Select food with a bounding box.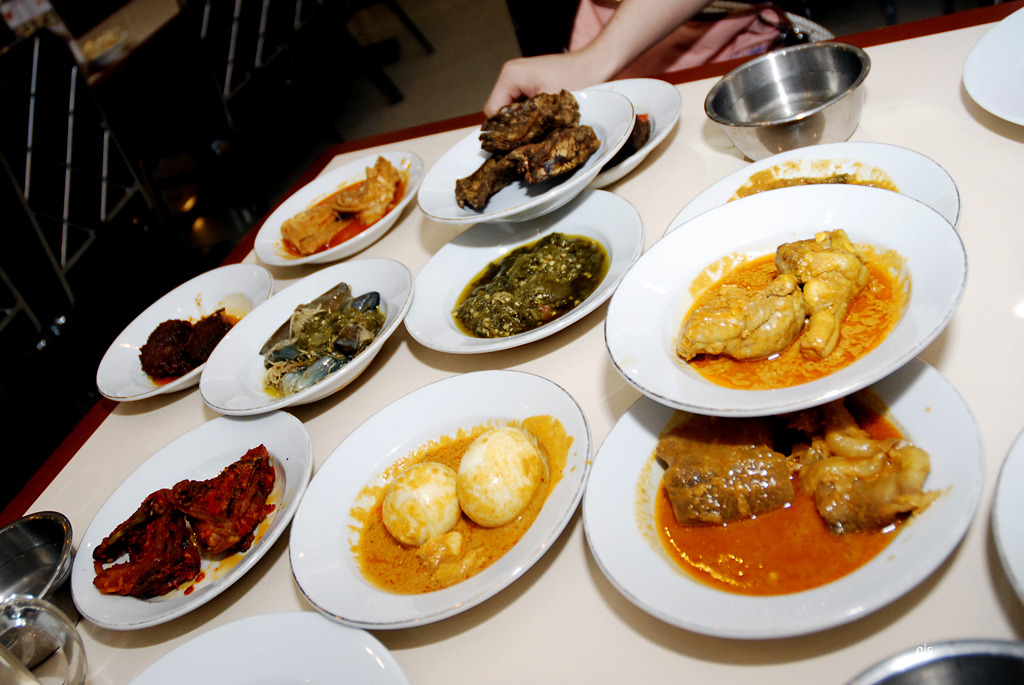
[left=454, top=127, right=599, bottom=212].
